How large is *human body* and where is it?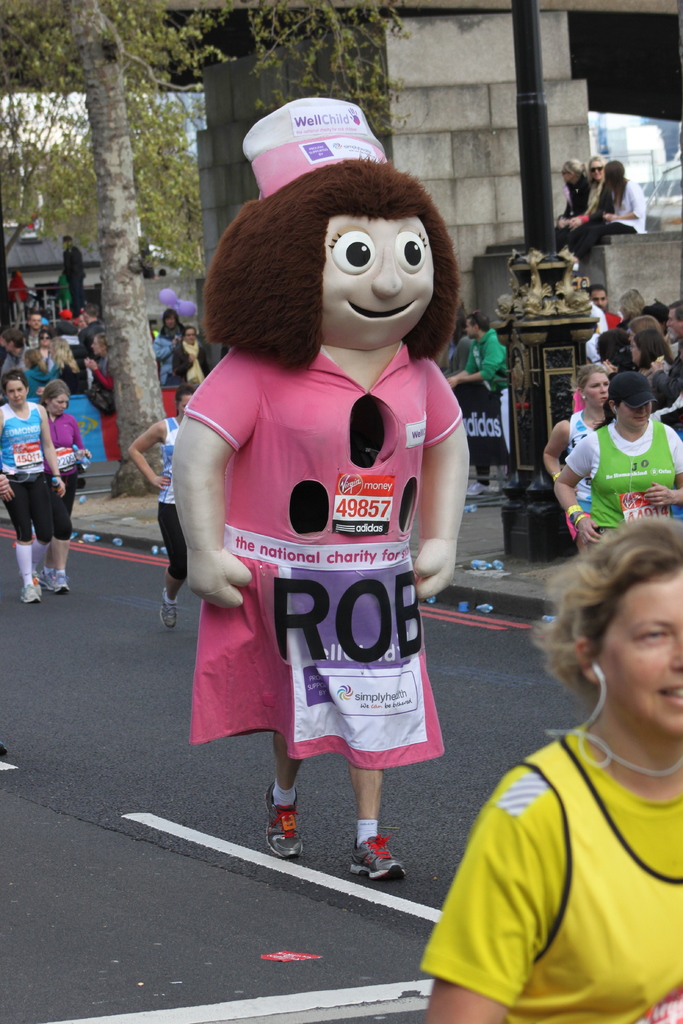
Bounding box: [left=128, top=383, right=196, bottom=628].
